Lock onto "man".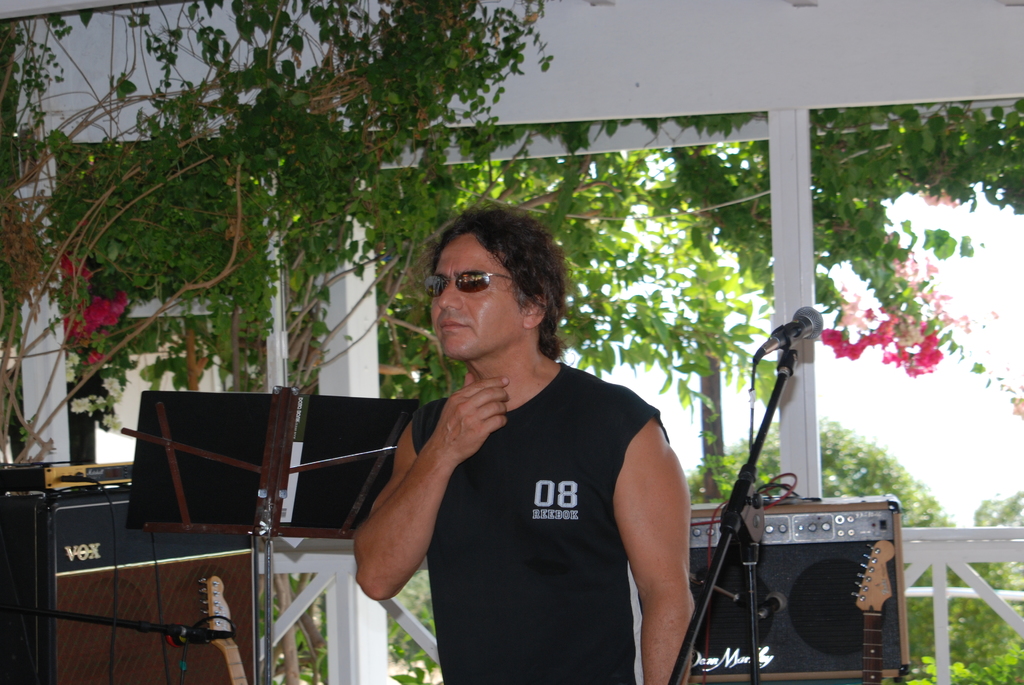
Locked: left=349, top=201, right=697, bottom=684.
